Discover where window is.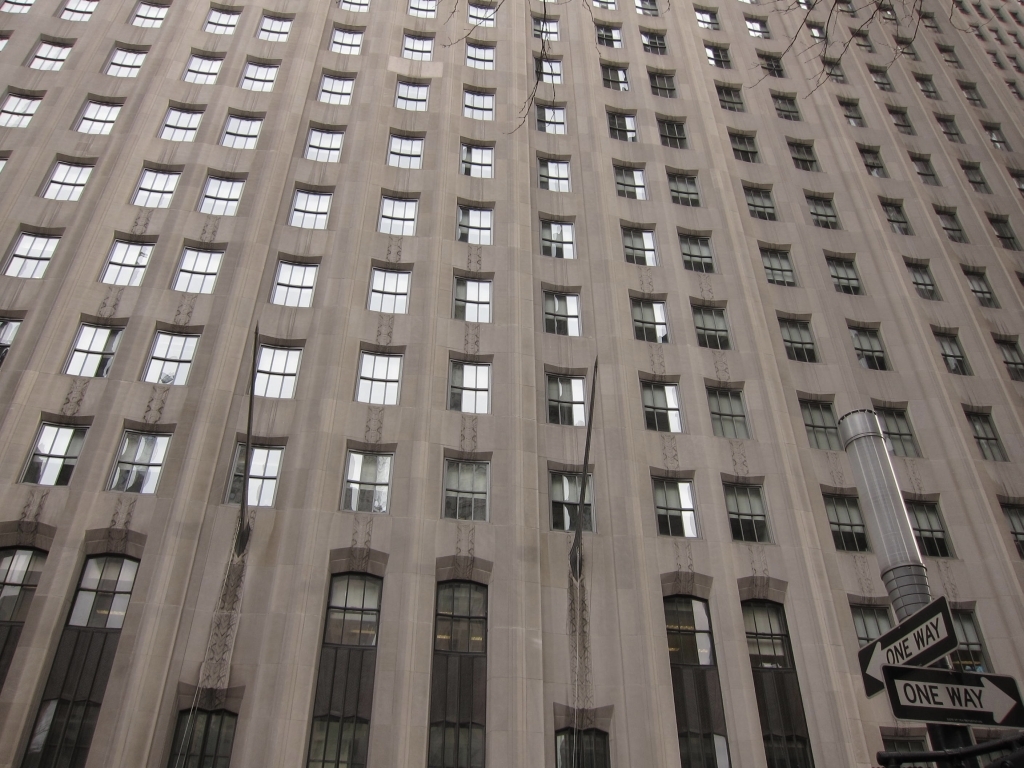
Discovered at [left=542, top=219, right=570, bottom=257].
